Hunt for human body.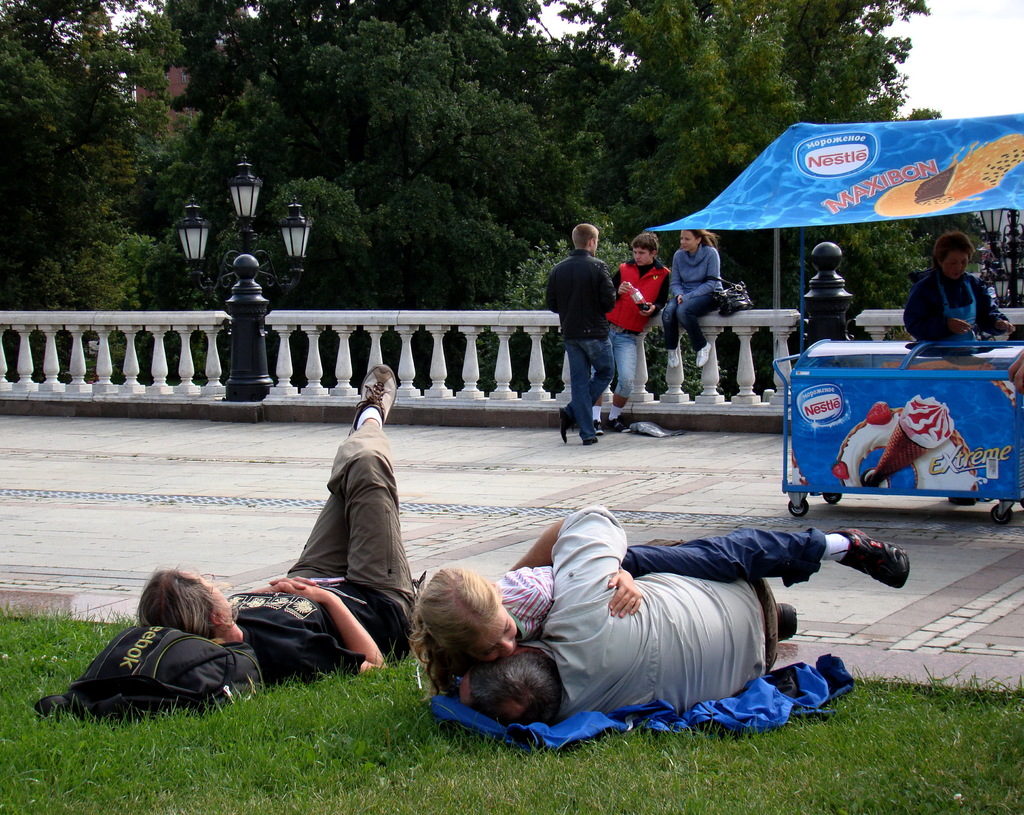
Hunted down at select_region(669, 243, 730, 367).
